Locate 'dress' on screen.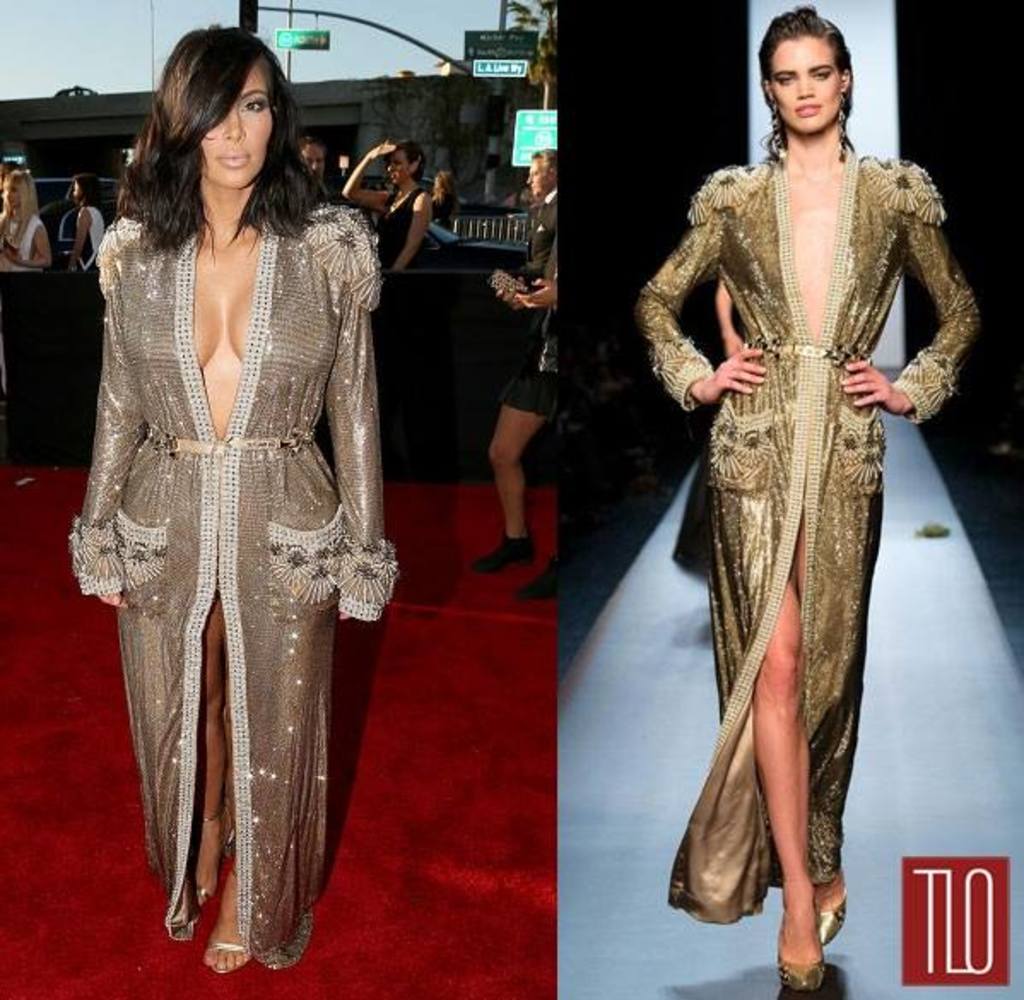
On screen at [501,190,557,421].
